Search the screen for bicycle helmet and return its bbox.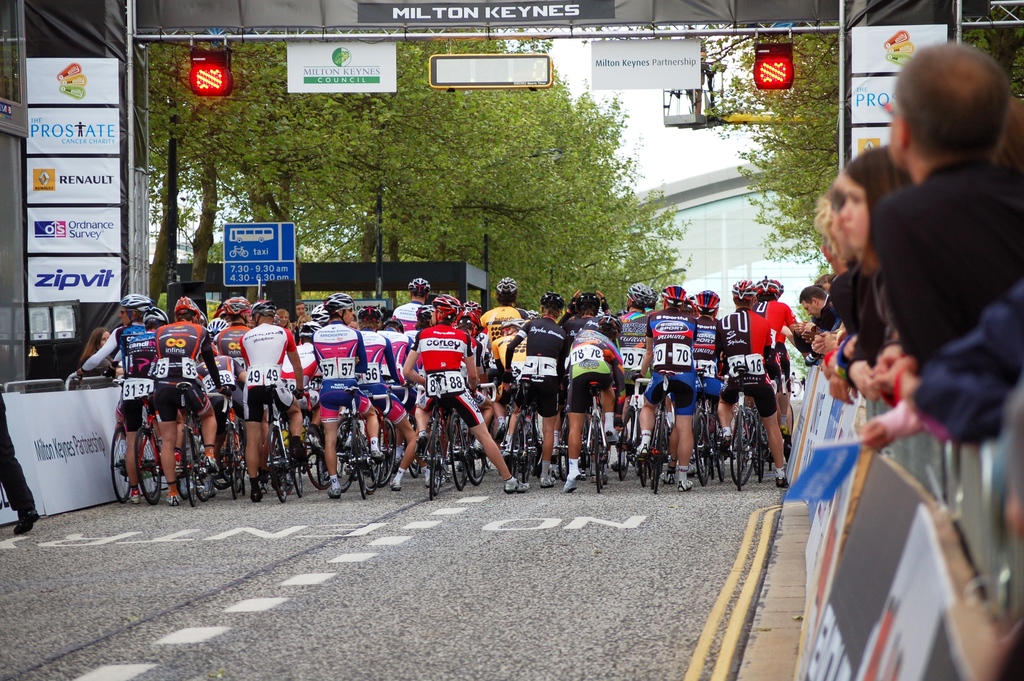
Found: Rect(636, 281, 649, 300).
